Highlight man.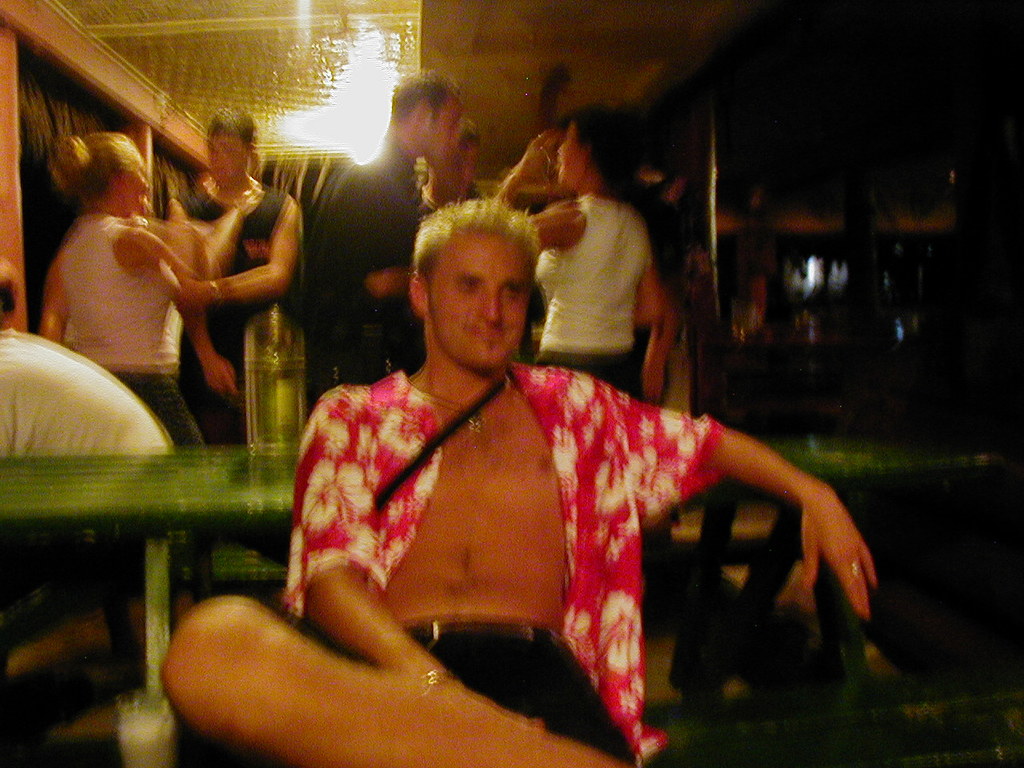
Highlighted region: box=[306, 74, 464, 386].
